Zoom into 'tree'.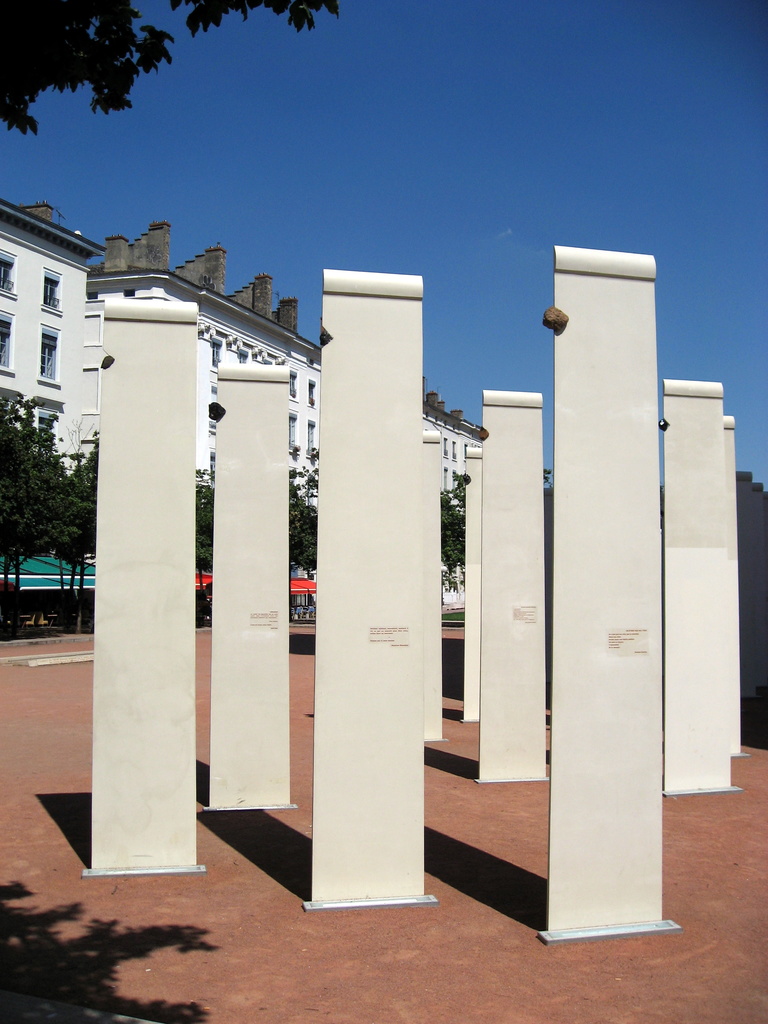
Zoom target: <bbox>49, 447, 100, 602</bbox>.
